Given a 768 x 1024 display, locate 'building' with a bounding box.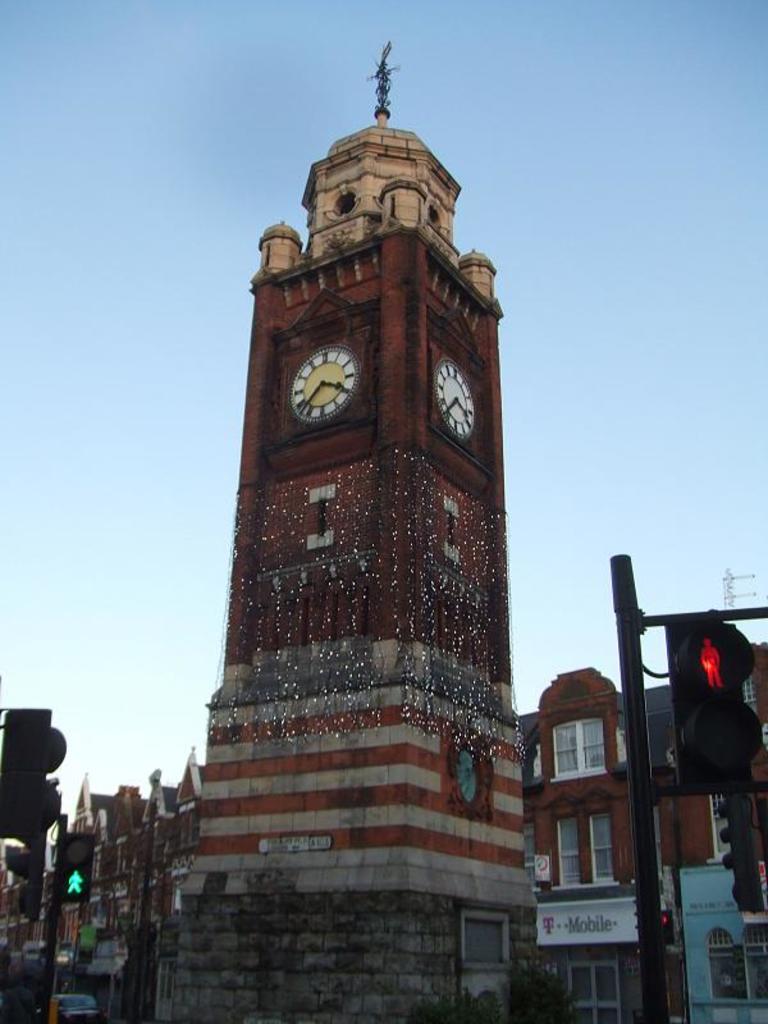
Located: {"left": 169, "top": 41, "right": 540, "bottom": 1023}.
